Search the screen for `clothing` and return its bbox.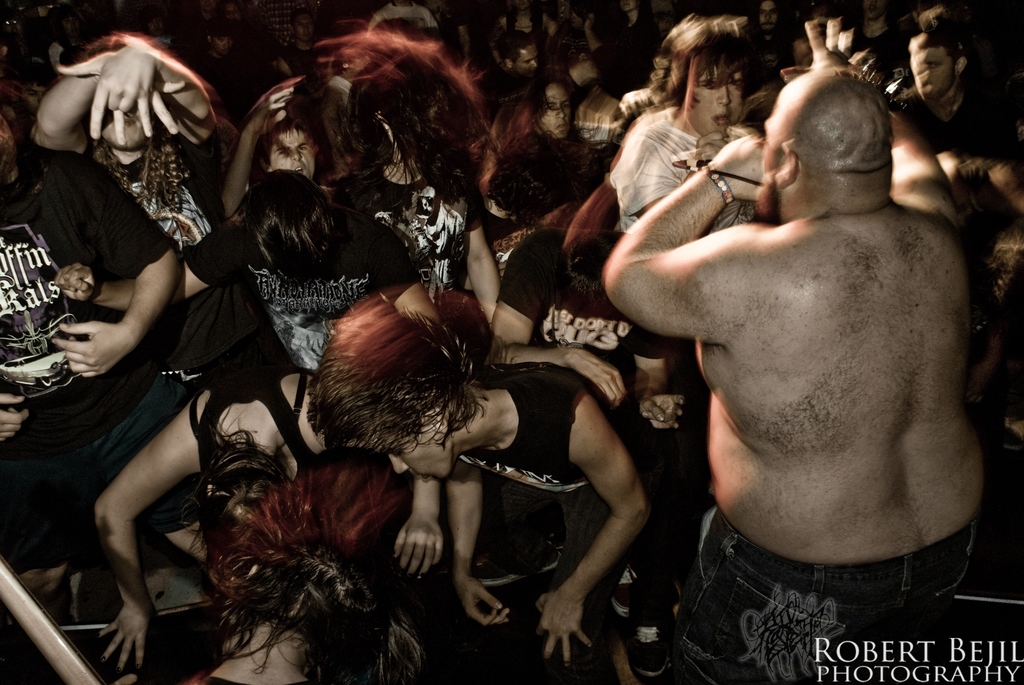
Found: [left=606, top=108, right=736, bottom=238].
